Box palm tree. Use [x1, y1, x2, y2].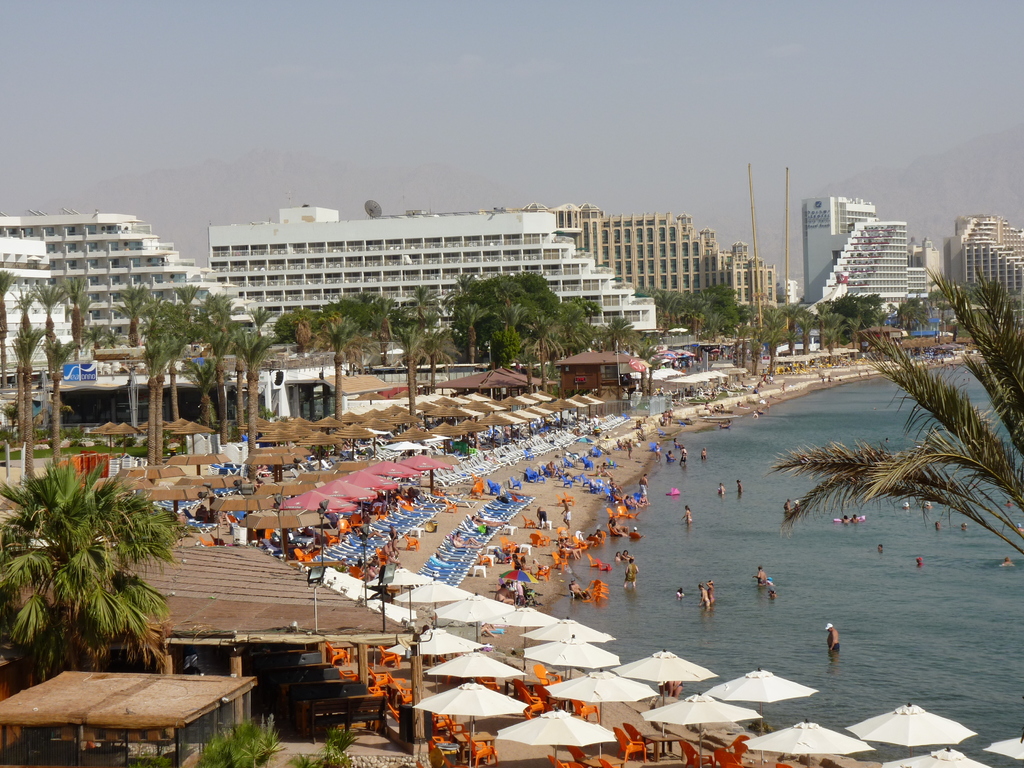
[40, 334, 67, 419].
